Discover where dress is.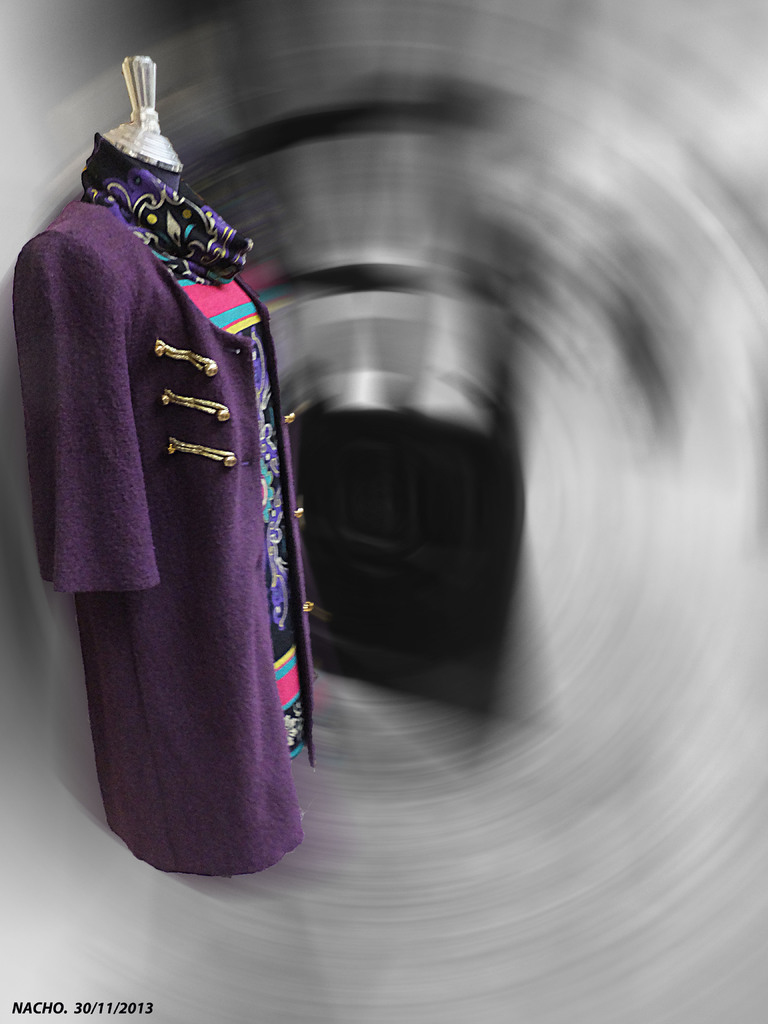
Discovered at rect(79, 125, 310, 764).
